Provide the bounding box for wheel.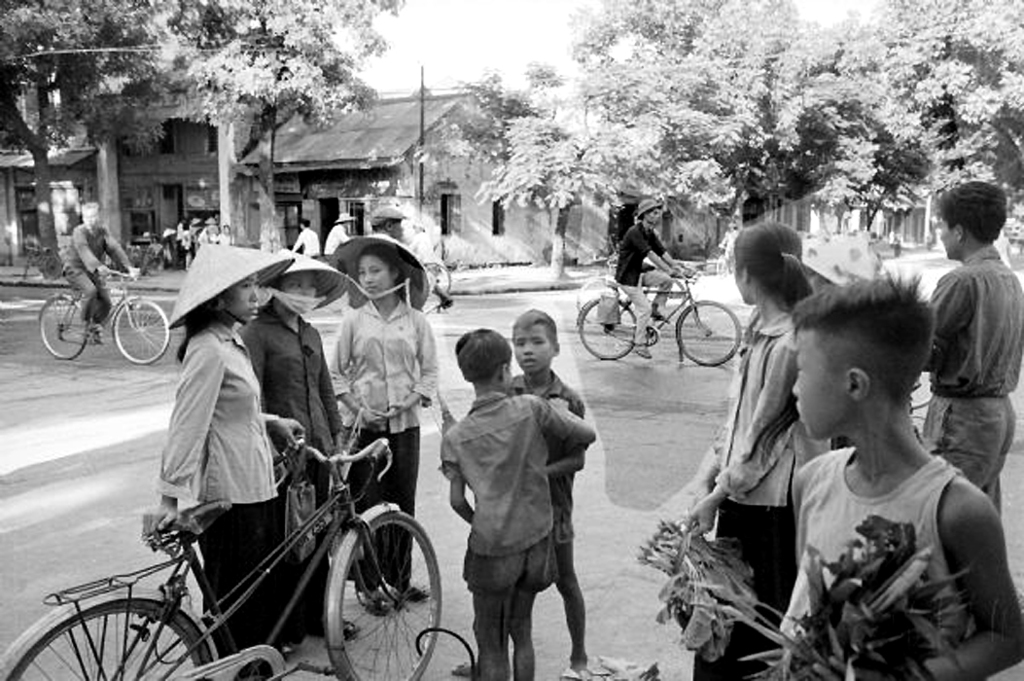
select_region(575, 290, 646, 362).
